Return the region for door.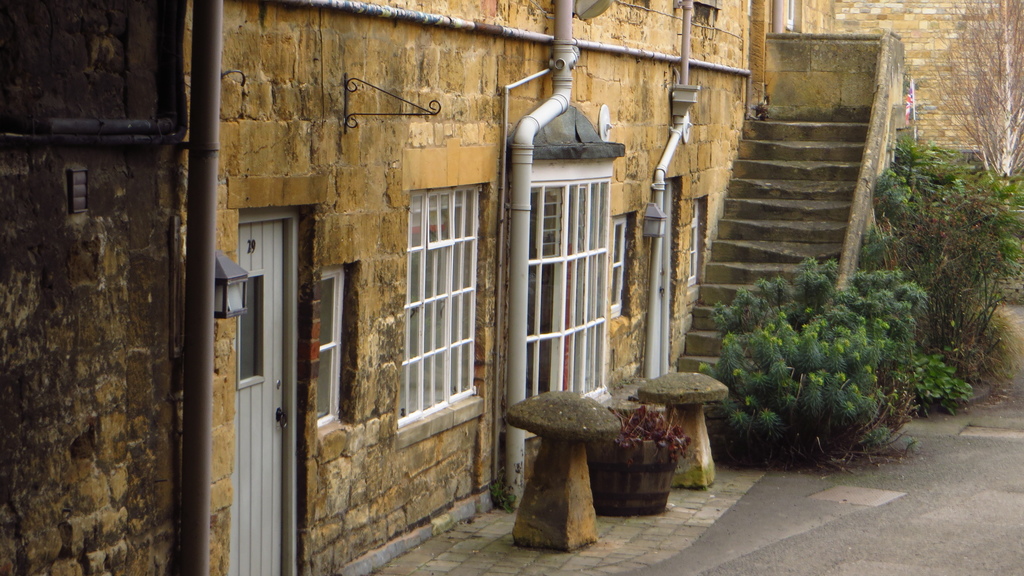
193/143/317/575.
